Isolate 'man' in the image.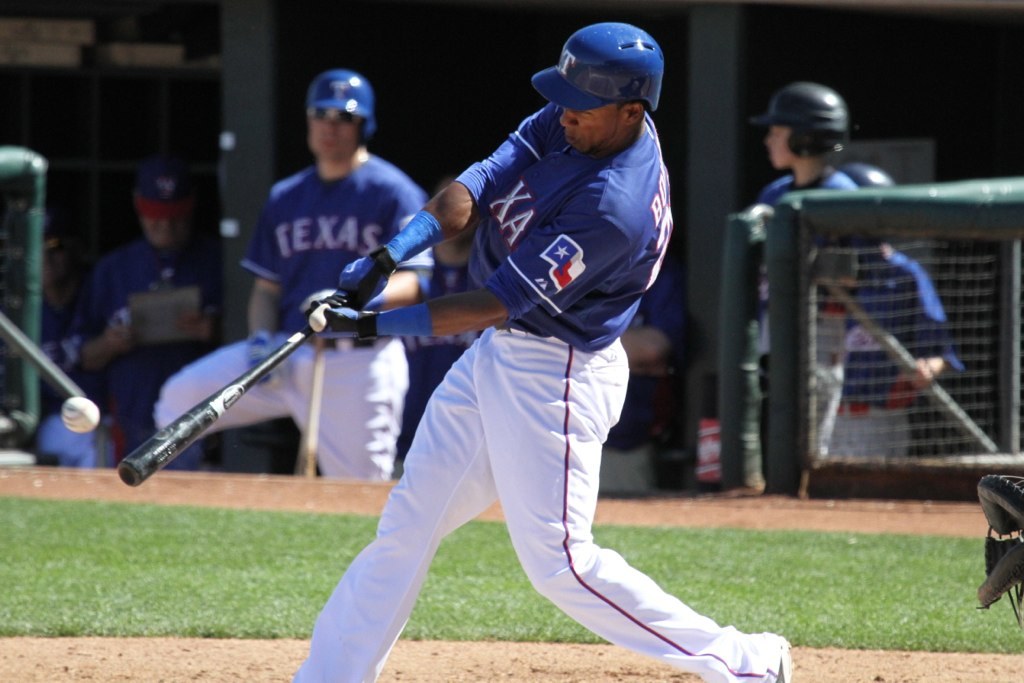
Isolated region: (152,70,435,484).
